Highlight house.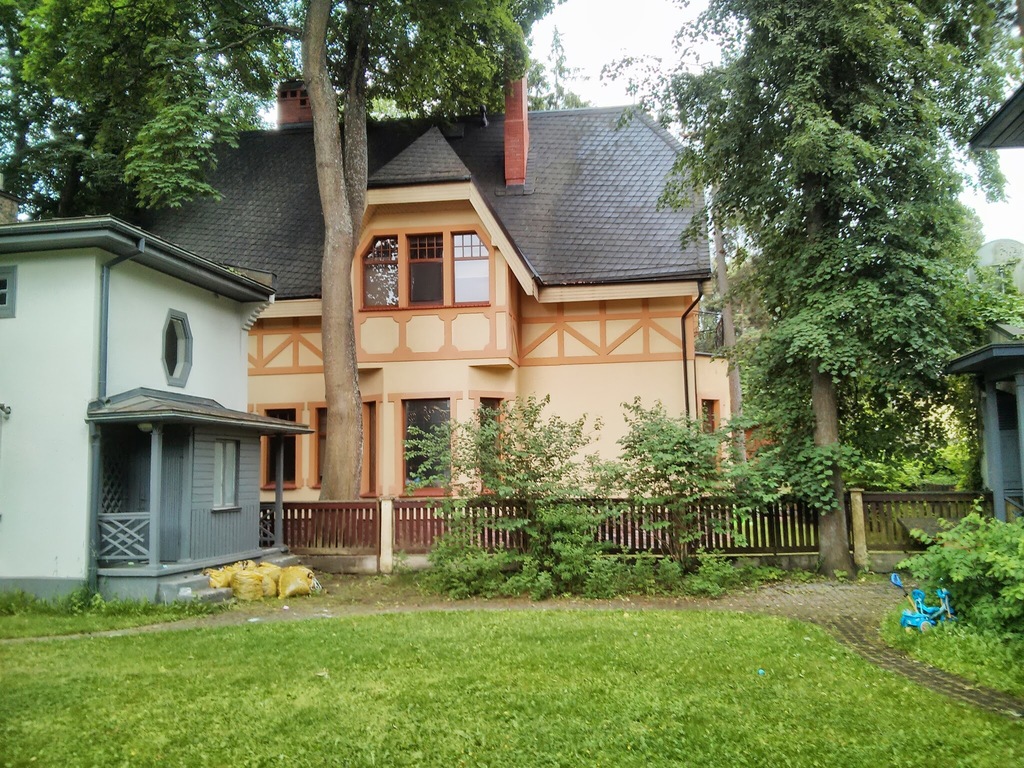
Highlighted region: (102, 81, 769, 600).
